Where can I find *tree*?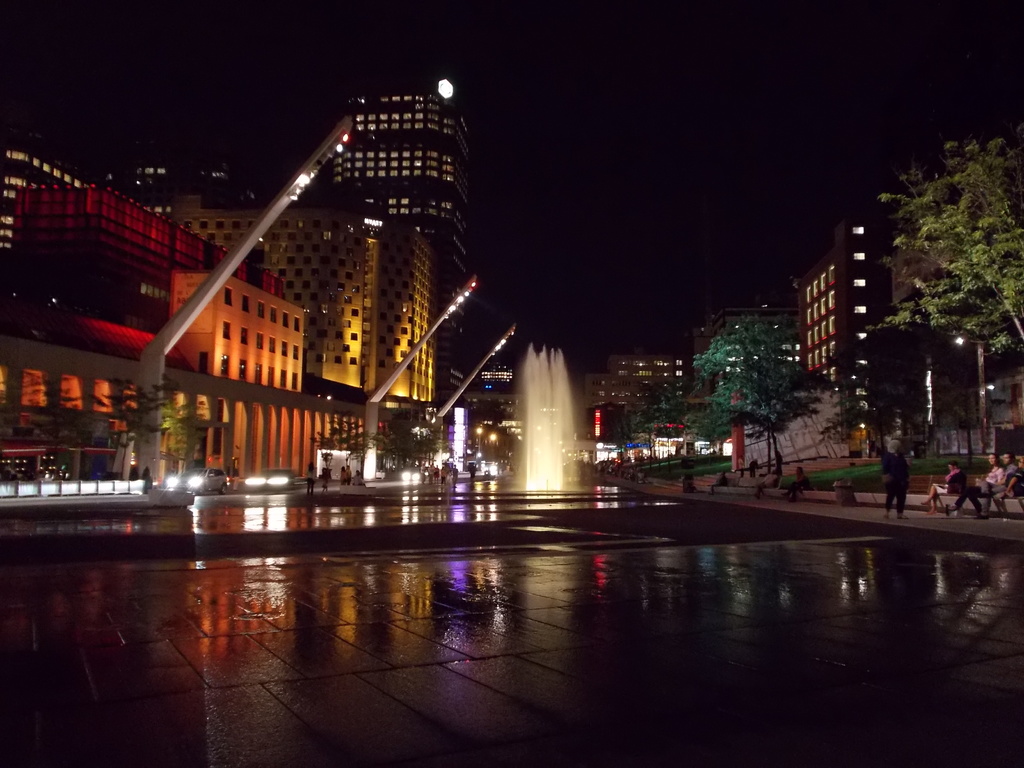
You can find it at bbox(881, 105, 1014, 409).
